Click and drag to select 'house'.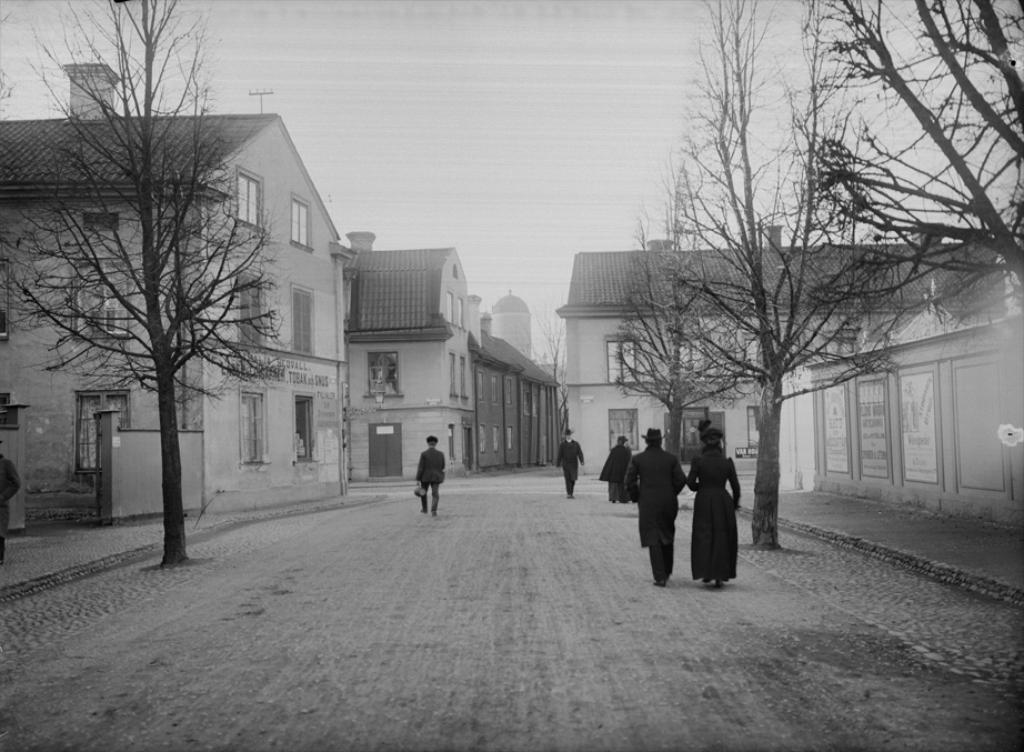
Selection: x1=348 y1=229 x2=469 y2=475.
